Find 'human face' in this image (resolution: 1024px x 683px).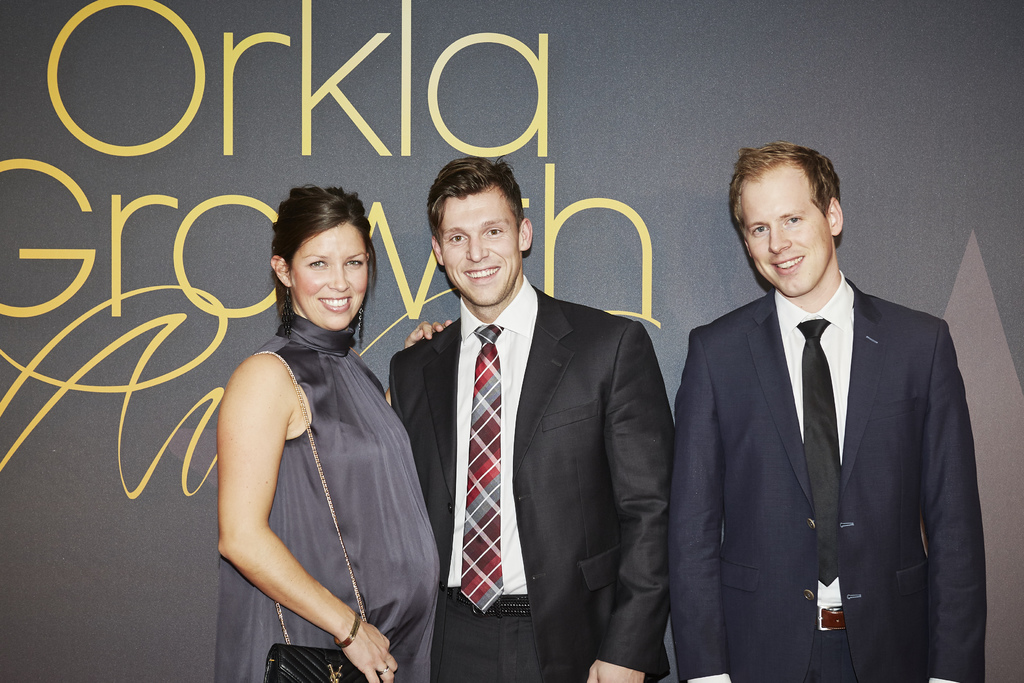
bbox(742, 163, 827, 293).
